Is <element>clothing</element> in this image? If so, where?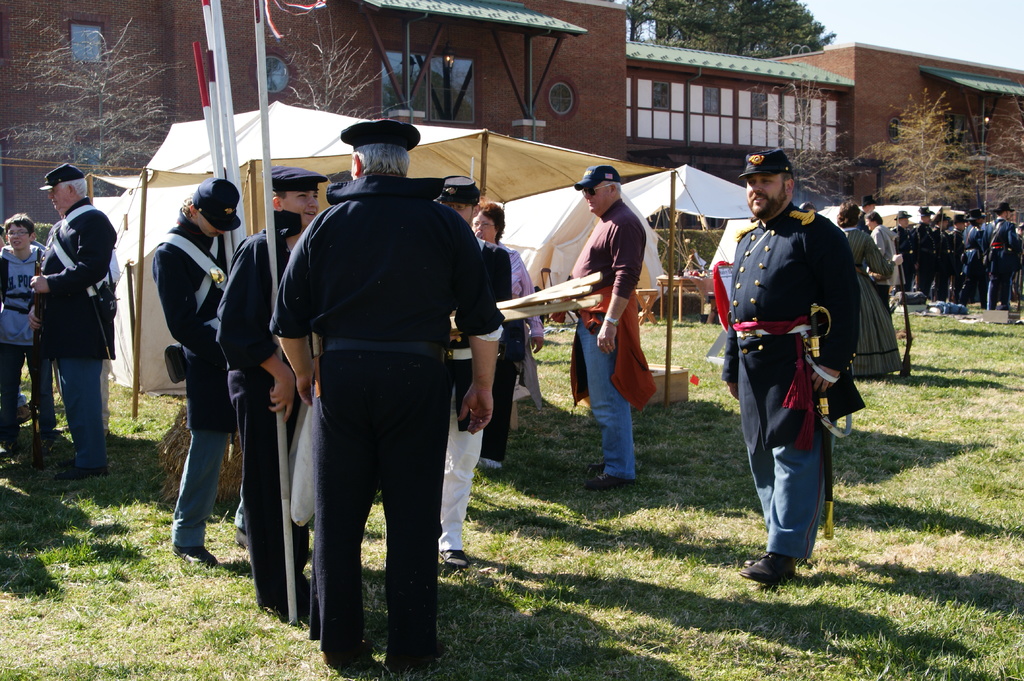
Yes, at [left=575, top=284, right=637, bottom=483].
